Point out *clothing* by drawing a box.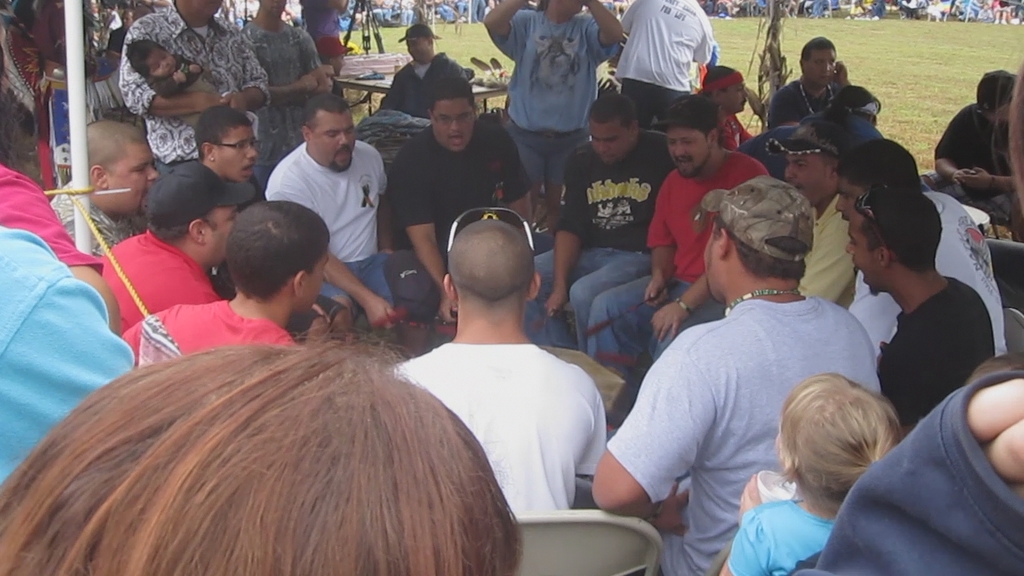
box(293, 0, 356, 62).
